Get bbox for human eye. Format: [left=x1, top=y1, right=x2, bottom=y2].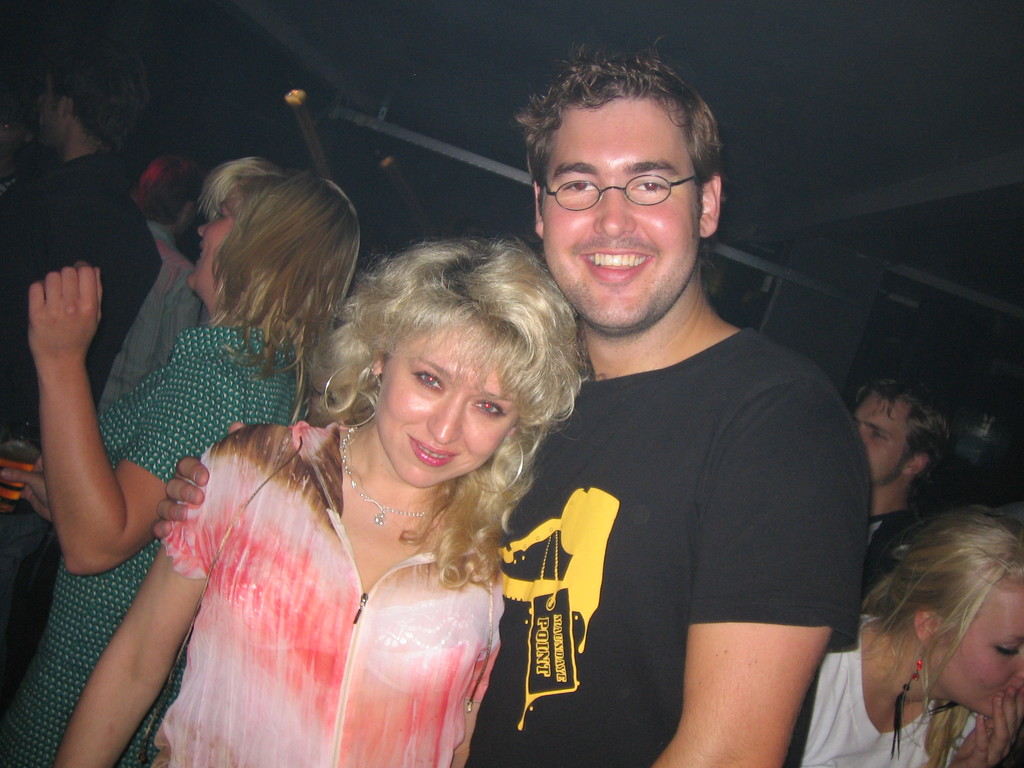
[left=471, top=399, right=512, bottom=420].
